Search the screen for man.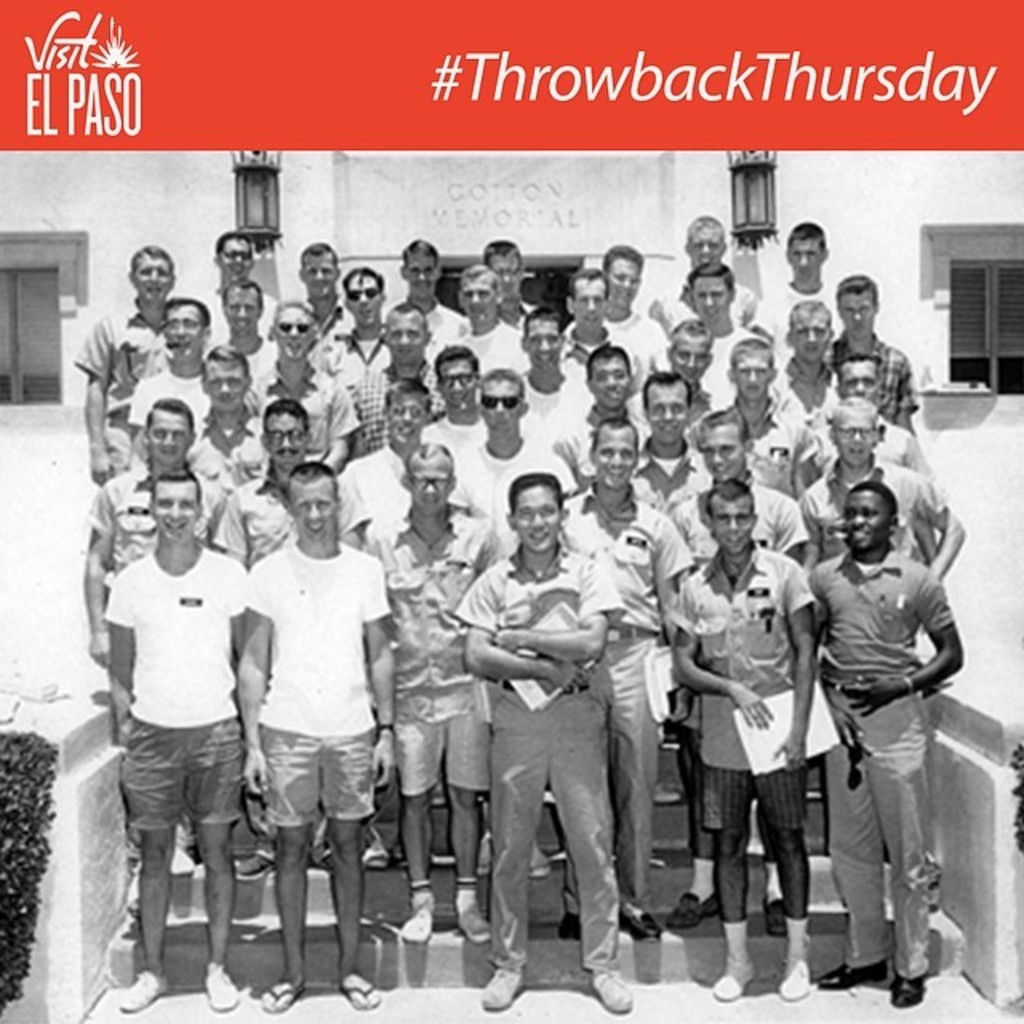
Found at select_region(254, 454, 395, 1011).
